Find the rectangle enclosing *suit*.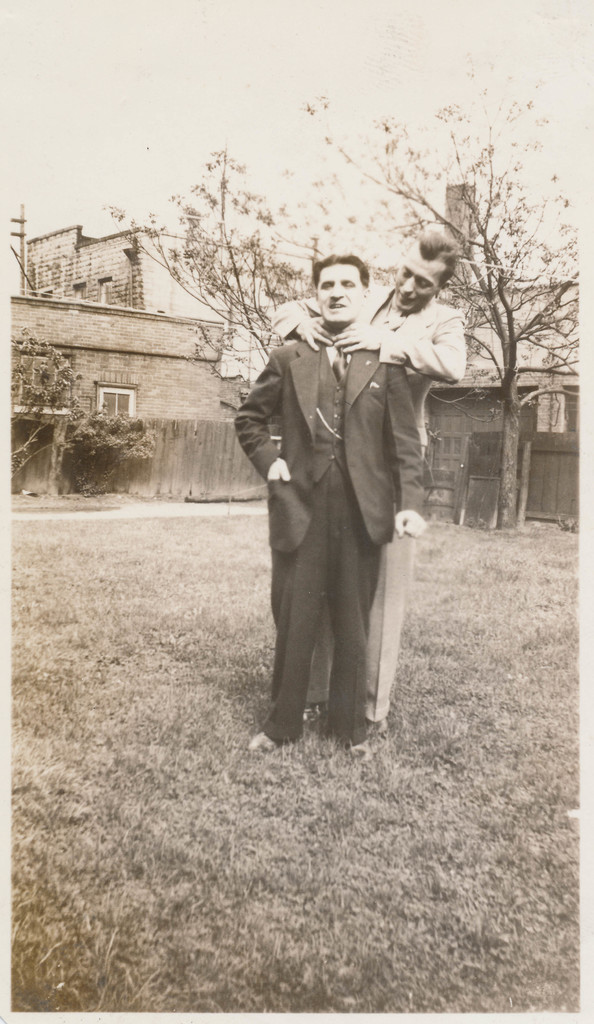
region(270, 283, 468, 720).
